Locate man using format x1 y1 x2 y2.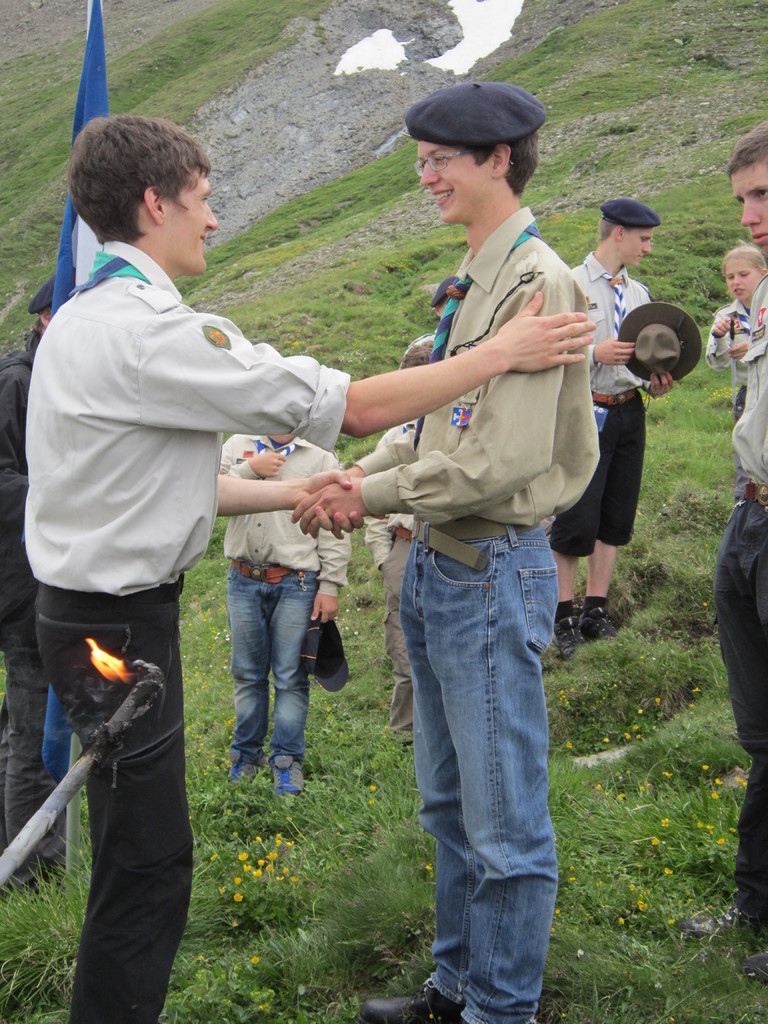
217 428 350 793.
